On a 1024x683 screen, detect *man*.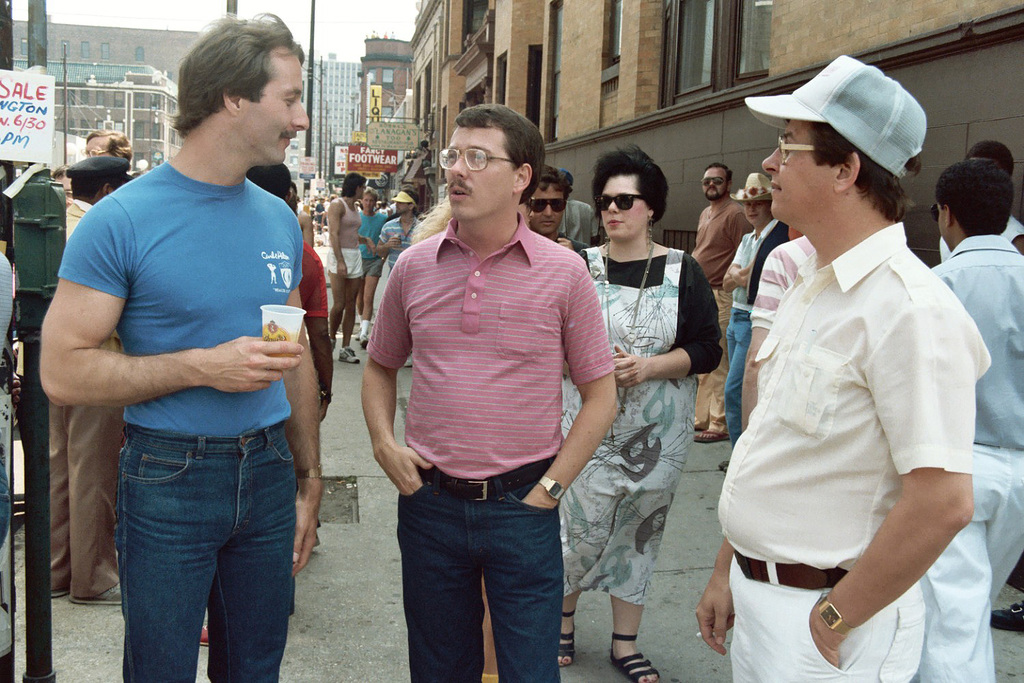
(692,162,751,442).
